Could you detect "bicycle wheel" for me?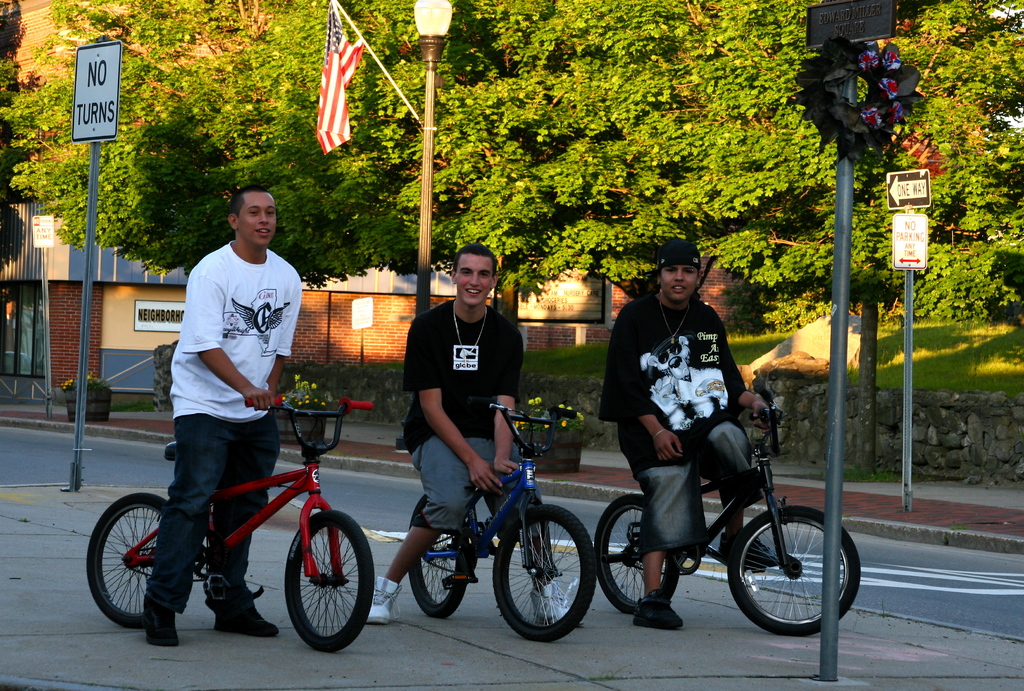
Detection result: 84:492:189:631.
